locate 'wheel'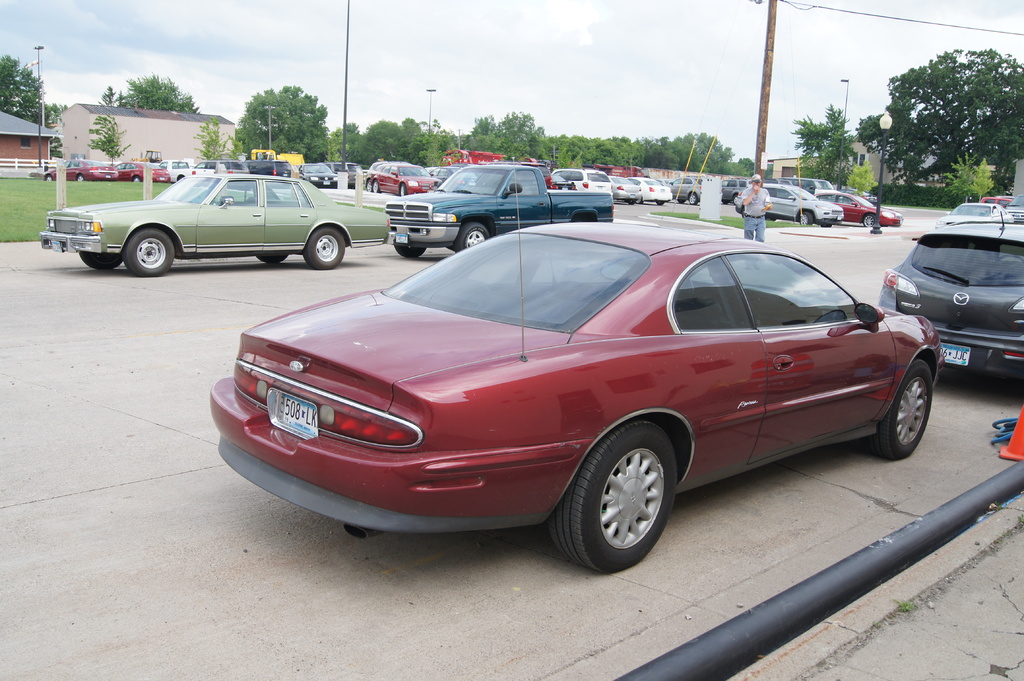
372/180/382/193
